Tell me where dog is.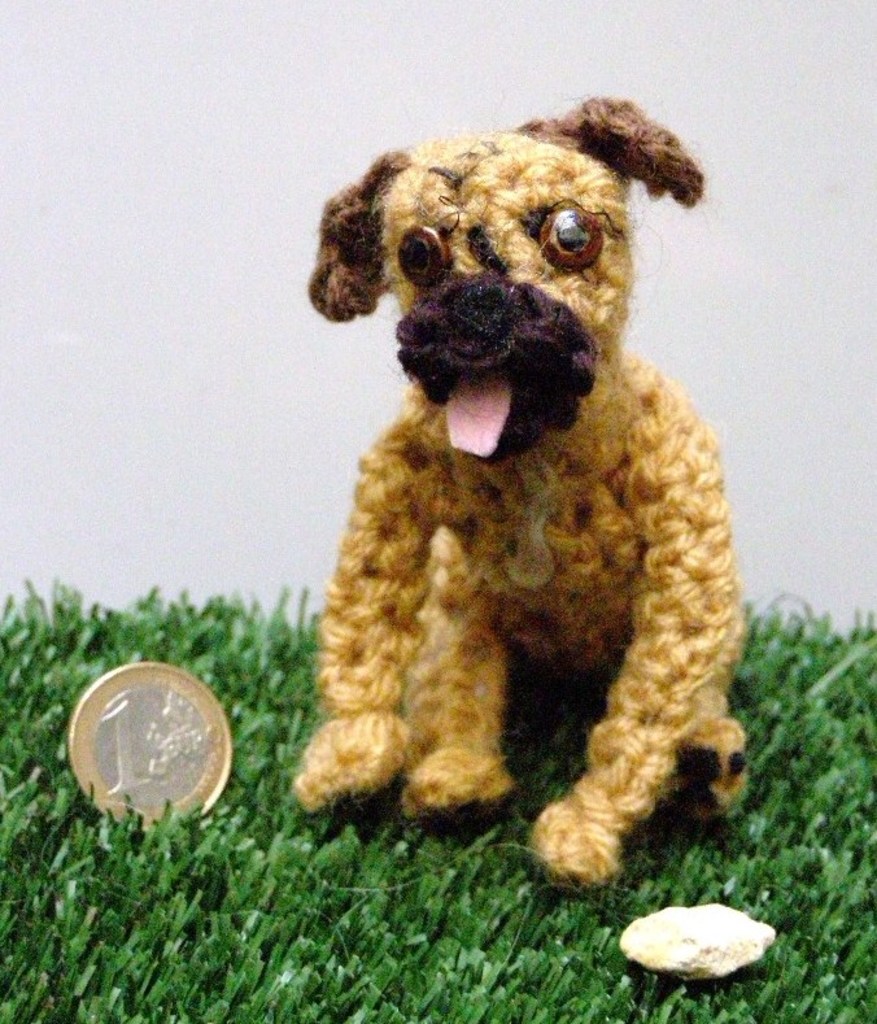
dog is at (305, 92, 742, 894).
